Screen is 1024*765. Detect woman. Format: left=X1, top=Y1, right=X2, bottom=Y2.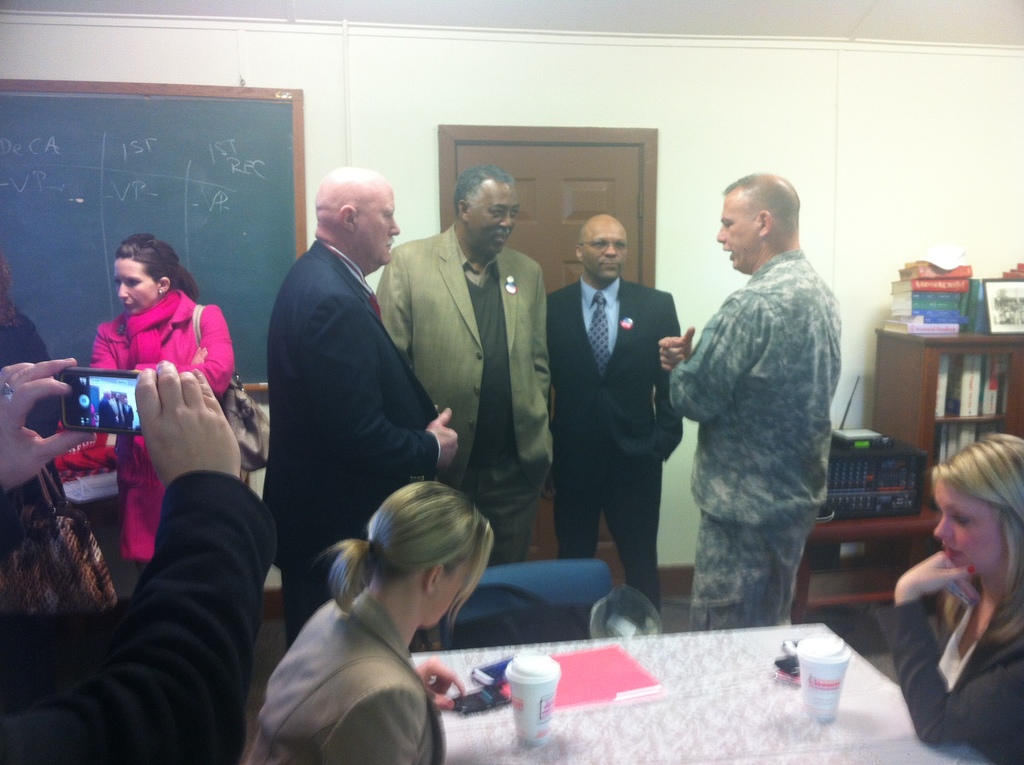
left=874, top=424, right=1023, bottom=764.
